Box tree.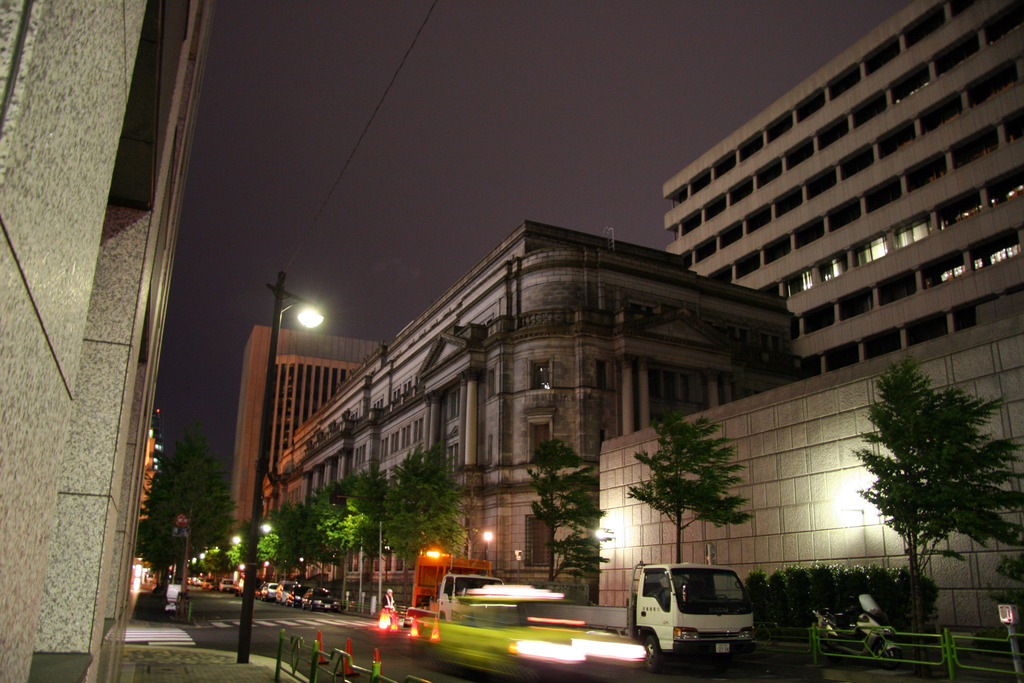
(855, 361, 1023, 662).
